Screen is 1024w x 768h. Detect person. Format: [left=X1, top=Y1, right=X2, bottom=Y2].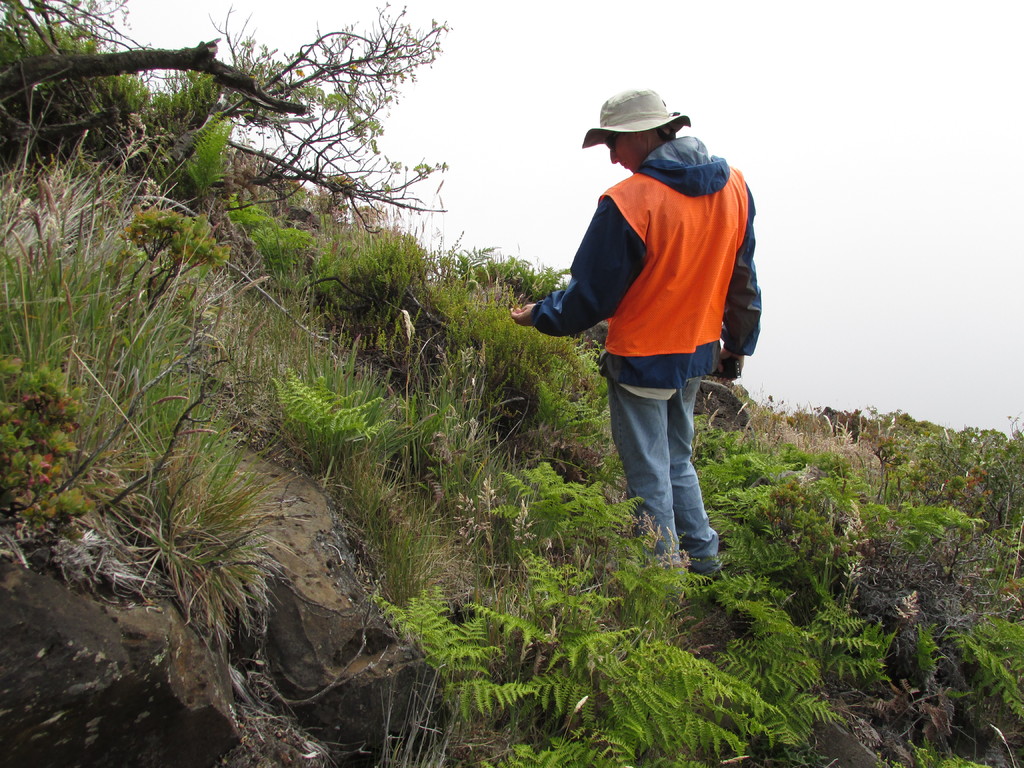
[left=536, top=66, right=771, bottom=591].
